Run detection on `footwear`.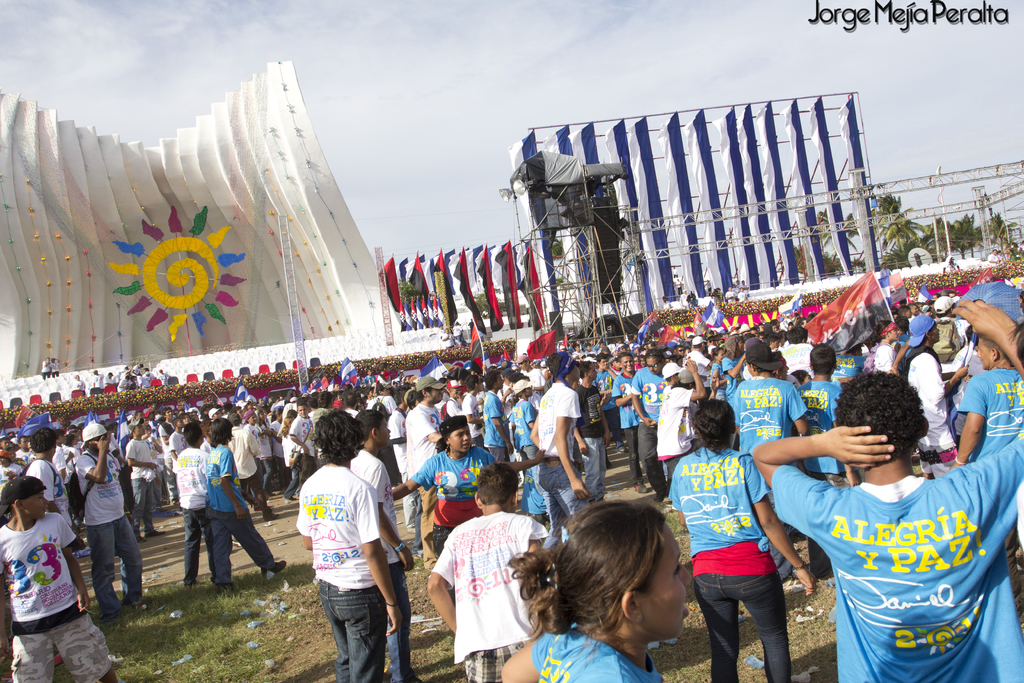
Result: crop(130, 593, 157, 602).
